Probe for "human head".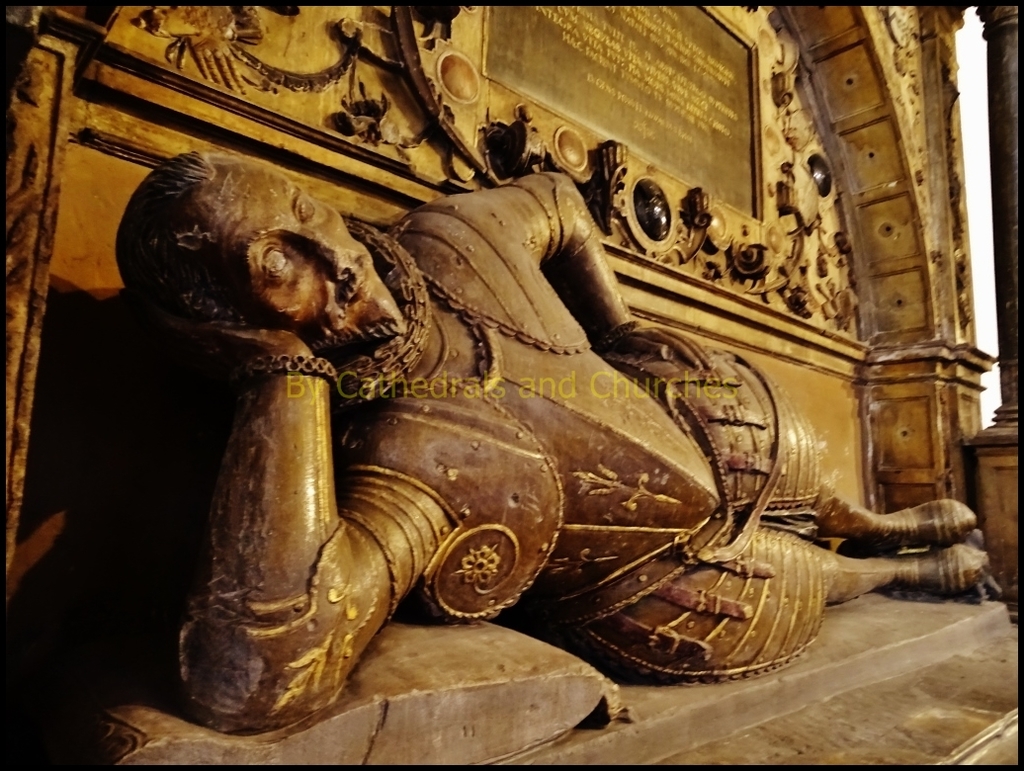
Probe result: crop(111, 152, 411, 364).
